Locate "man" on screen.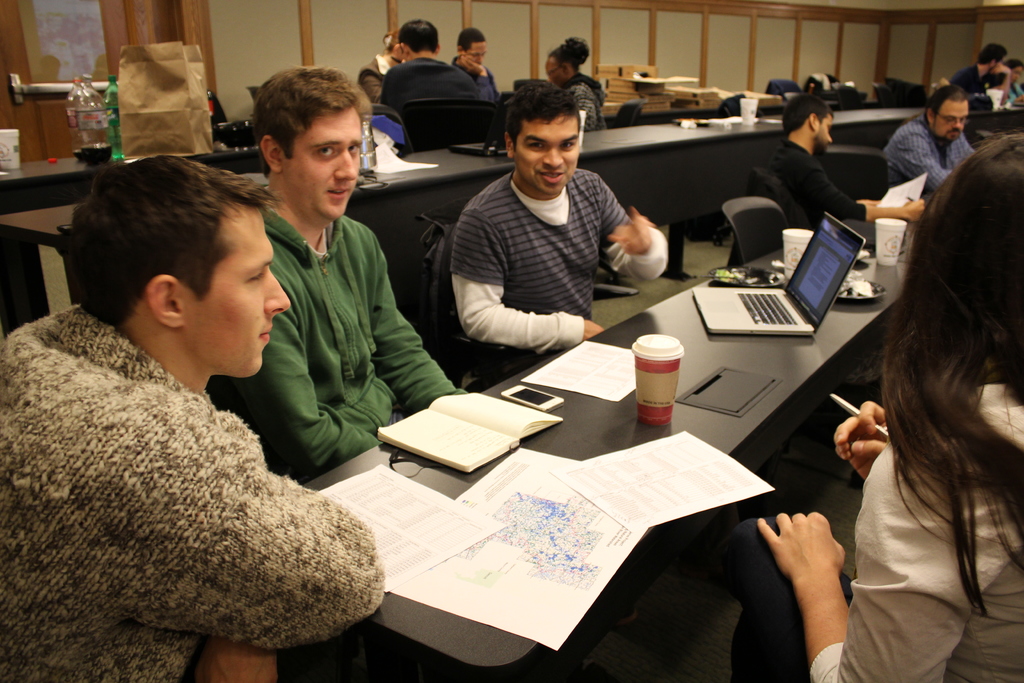
On screen at 544:33:609:131.
